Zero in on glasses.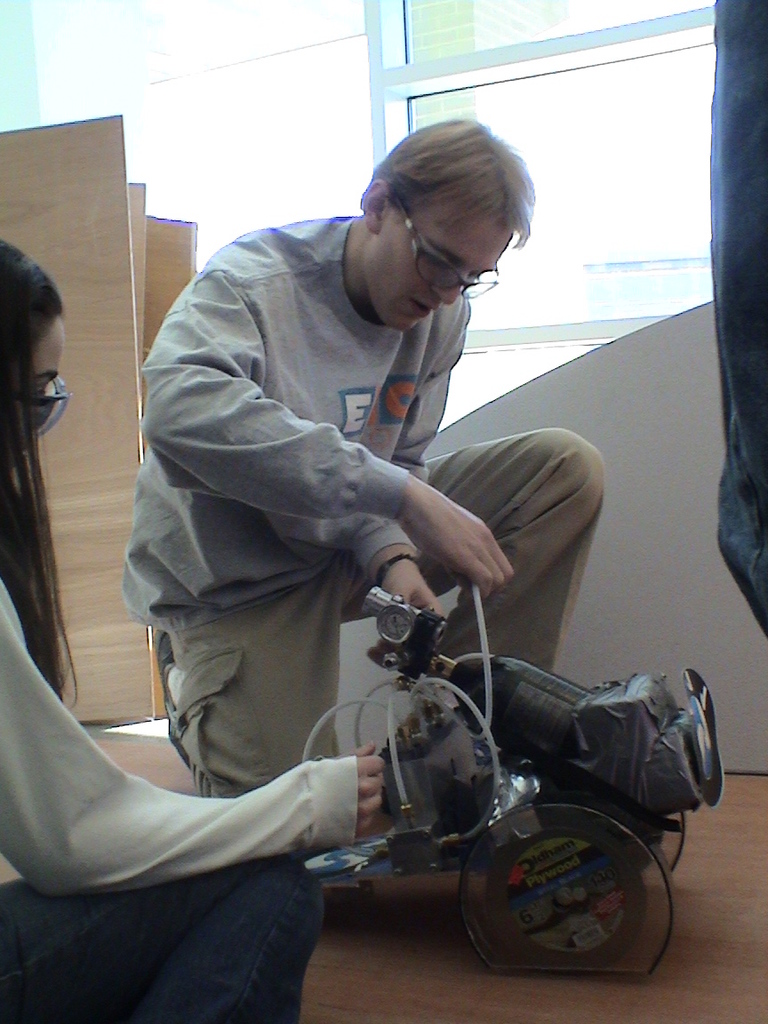
Zeroed in: locate(398, 190, 507, 301).
